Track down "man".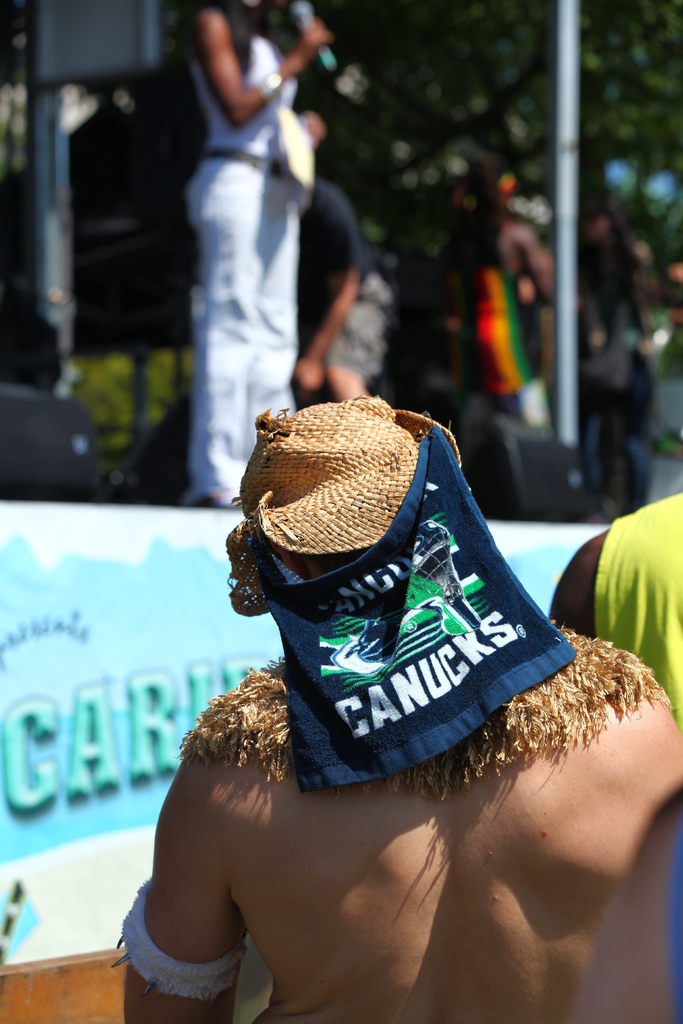
Tracked to 553/488/682/739.
